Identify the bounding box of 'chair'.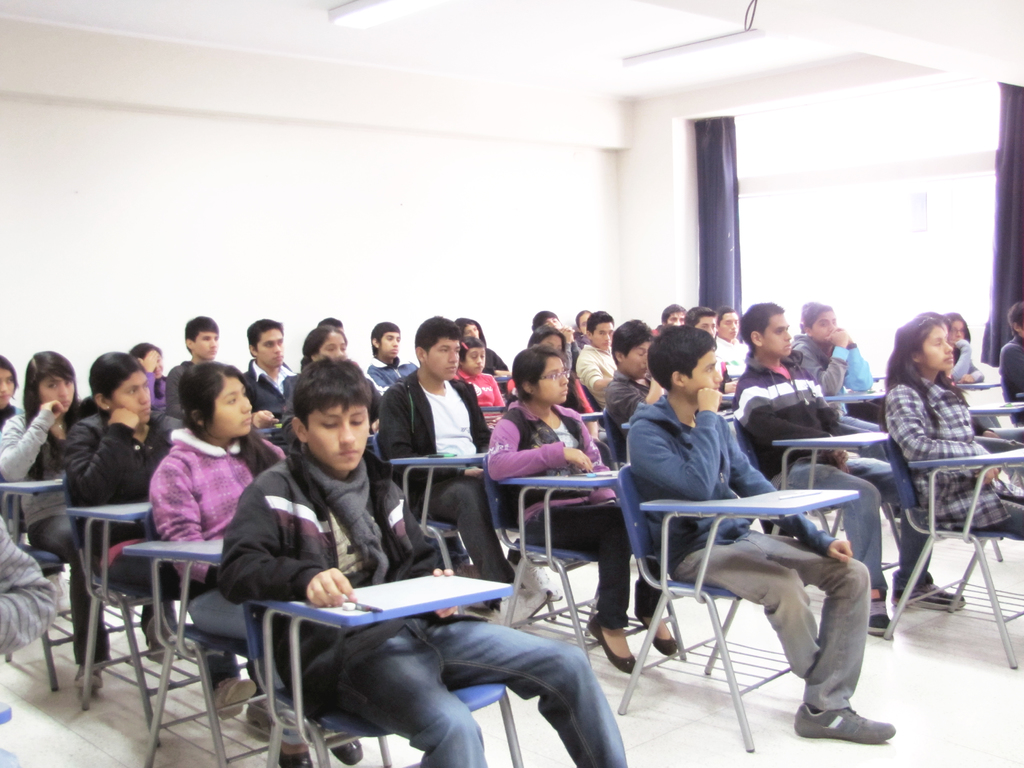
detection(599, 413, 637, 456).
